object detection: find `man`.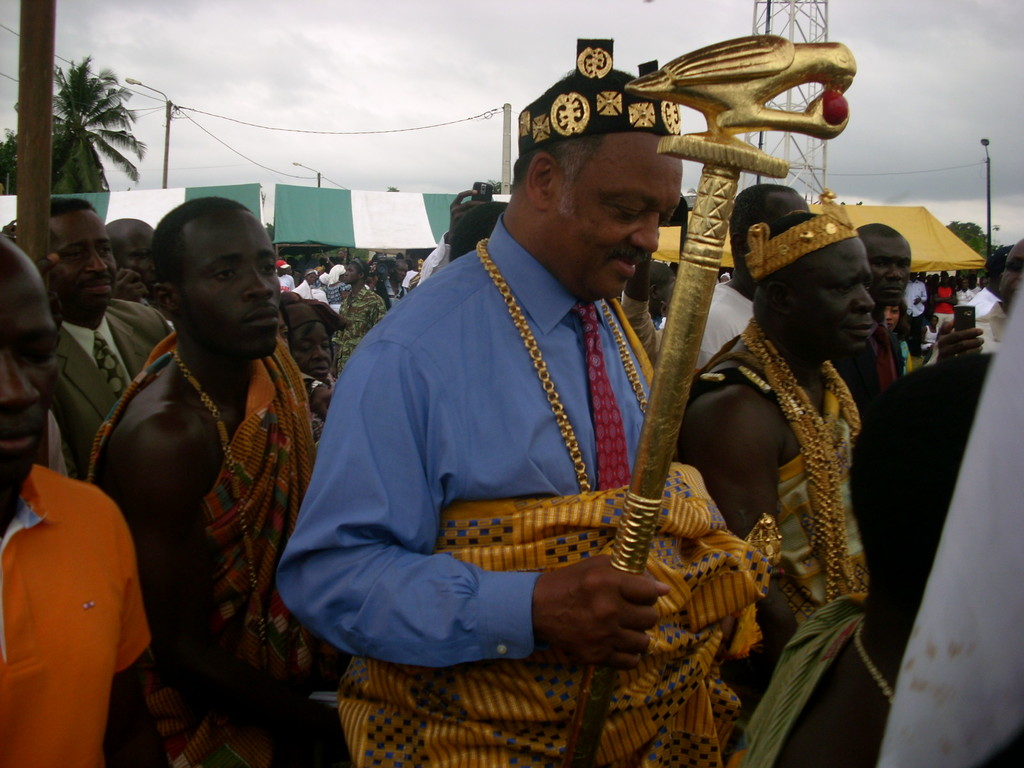
104/218/171/319.
